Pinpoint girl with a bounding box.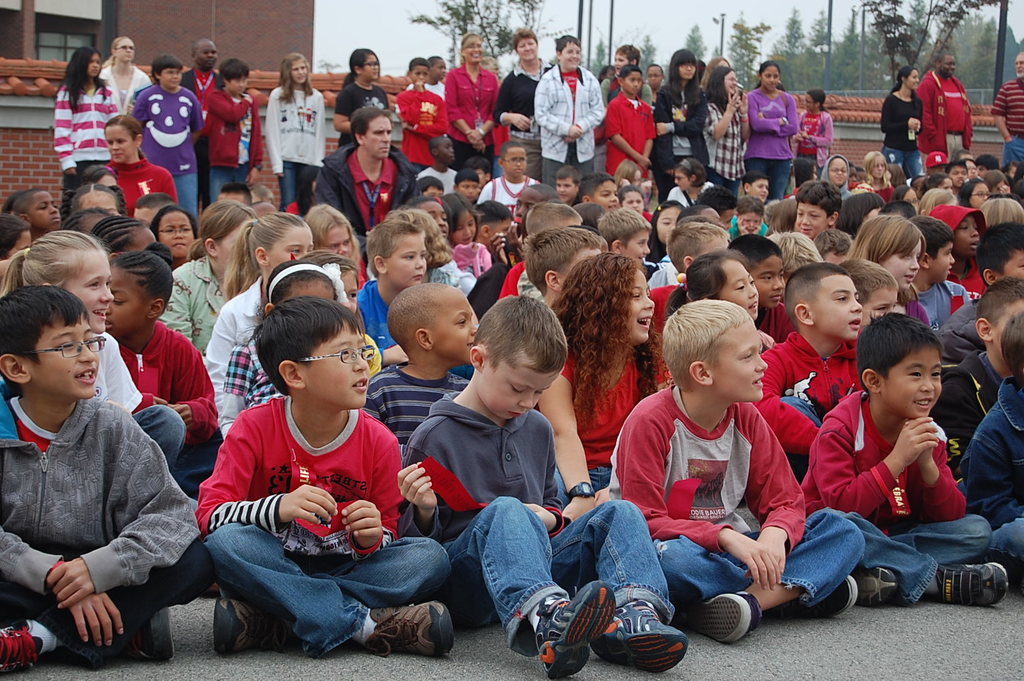
439:188:482:257.
